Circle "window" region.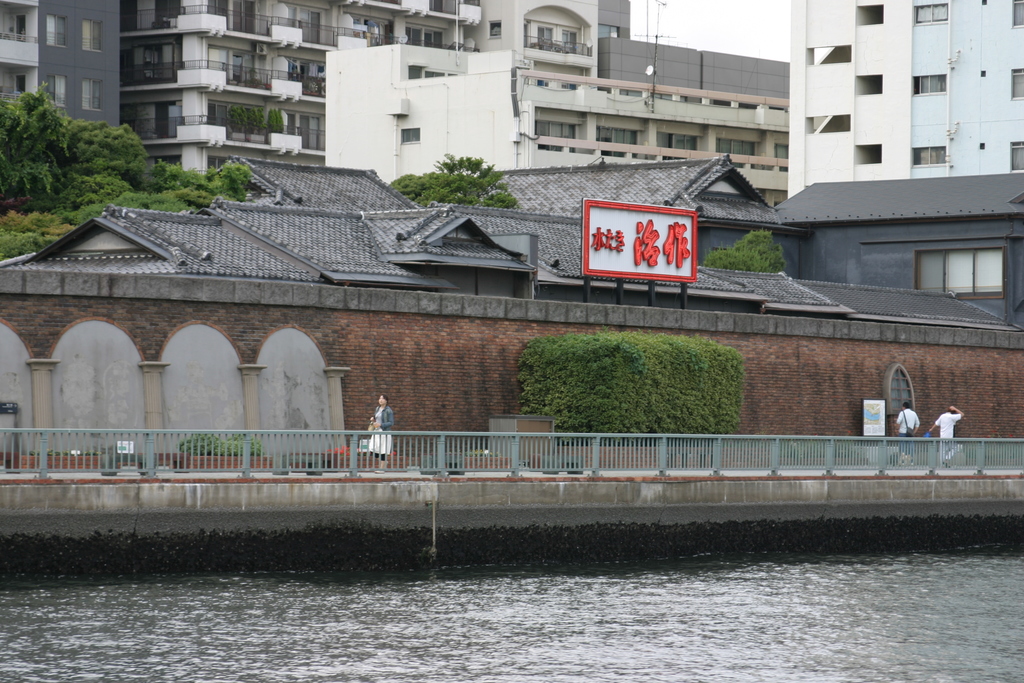
Region: (left=400, top=127, right=421, bottom=147).
